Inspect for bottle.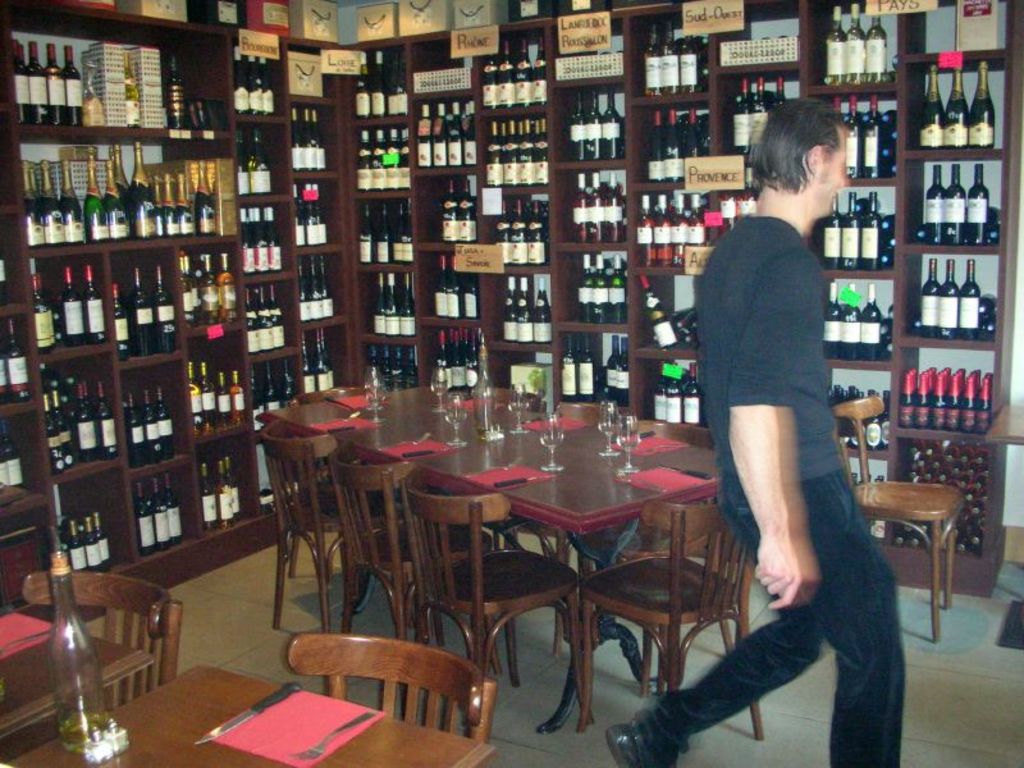
Inspection: x1=736, y1=76, x2=756, y2=154.
